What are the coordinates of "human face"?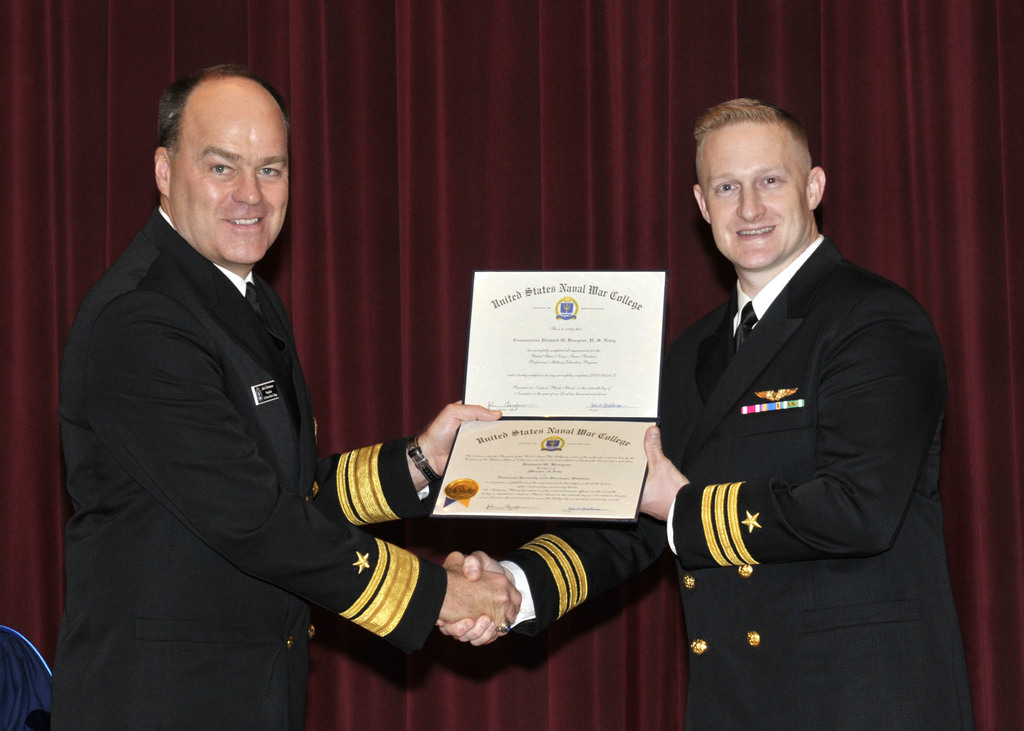
left=700, top=128, right=806, bottom=269.
